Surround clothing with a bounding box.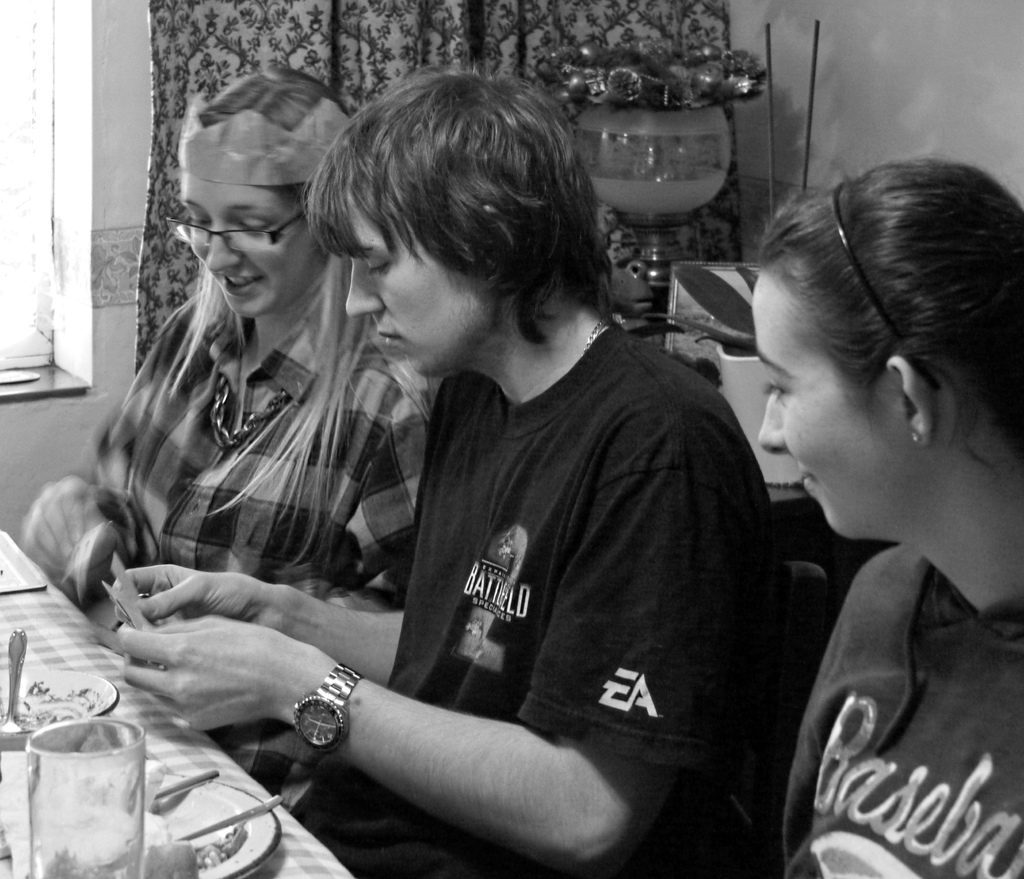
305 318 800 878.
